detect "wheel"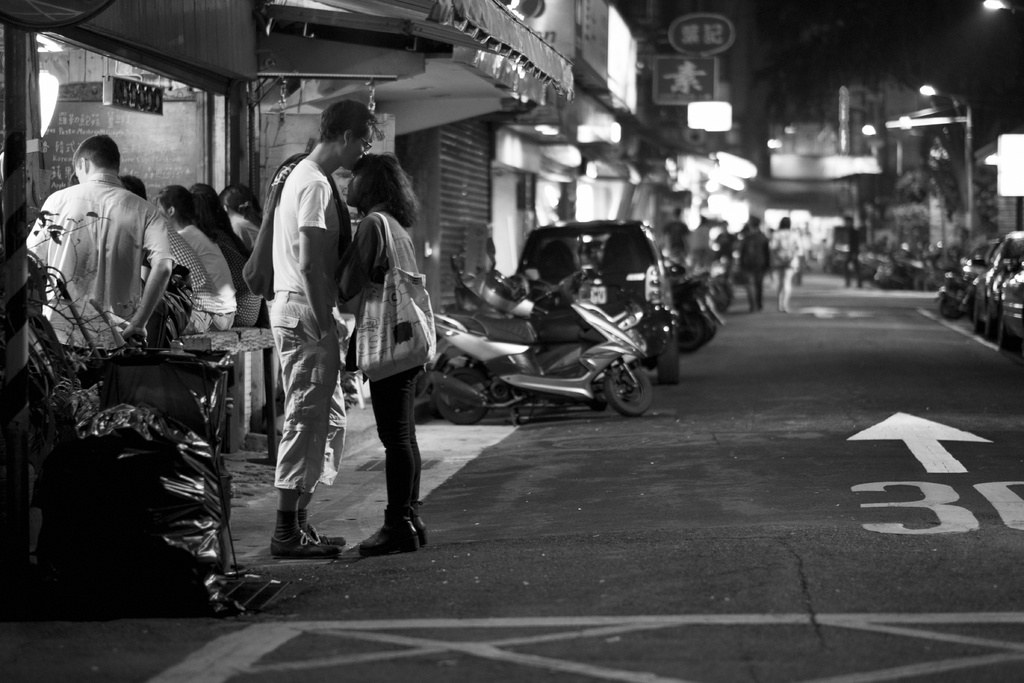
pyautogui.locateOnScreen(680, 316, 705, 353)
